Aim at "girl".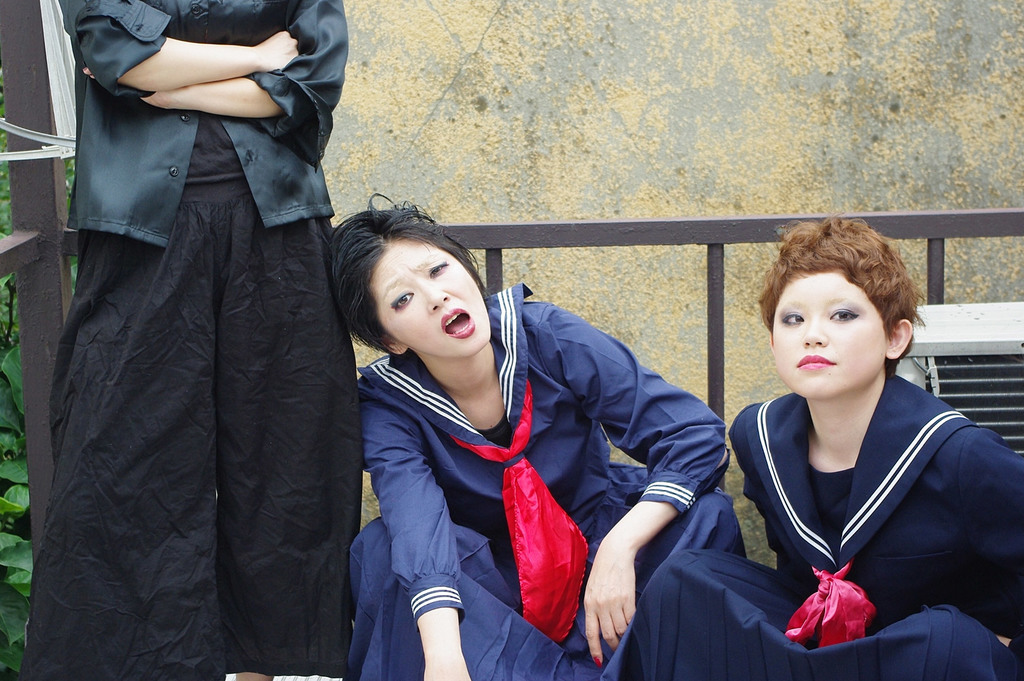
Aimed at <bbox>652, 217, 1018, 680</bbox>.
